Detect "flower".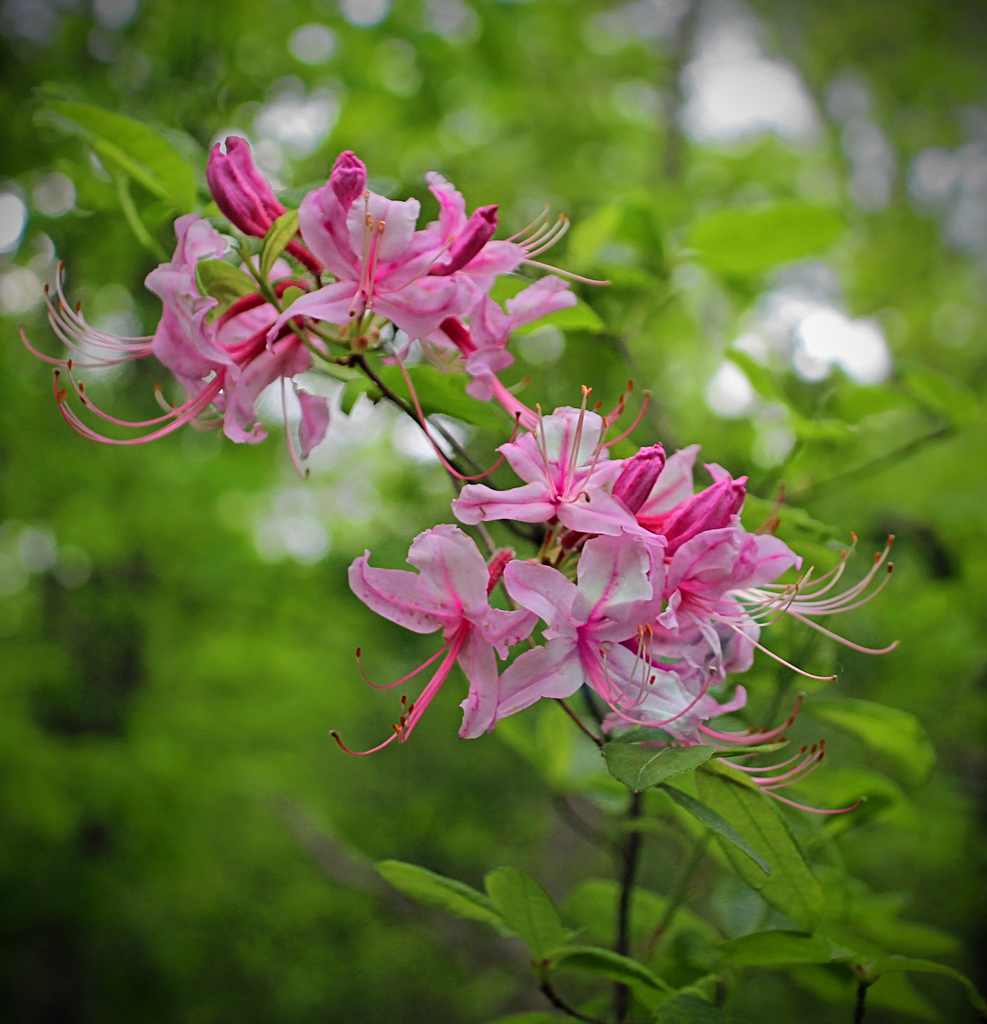
Detected at x1=272 y1=150 x2=459 y2=344.
